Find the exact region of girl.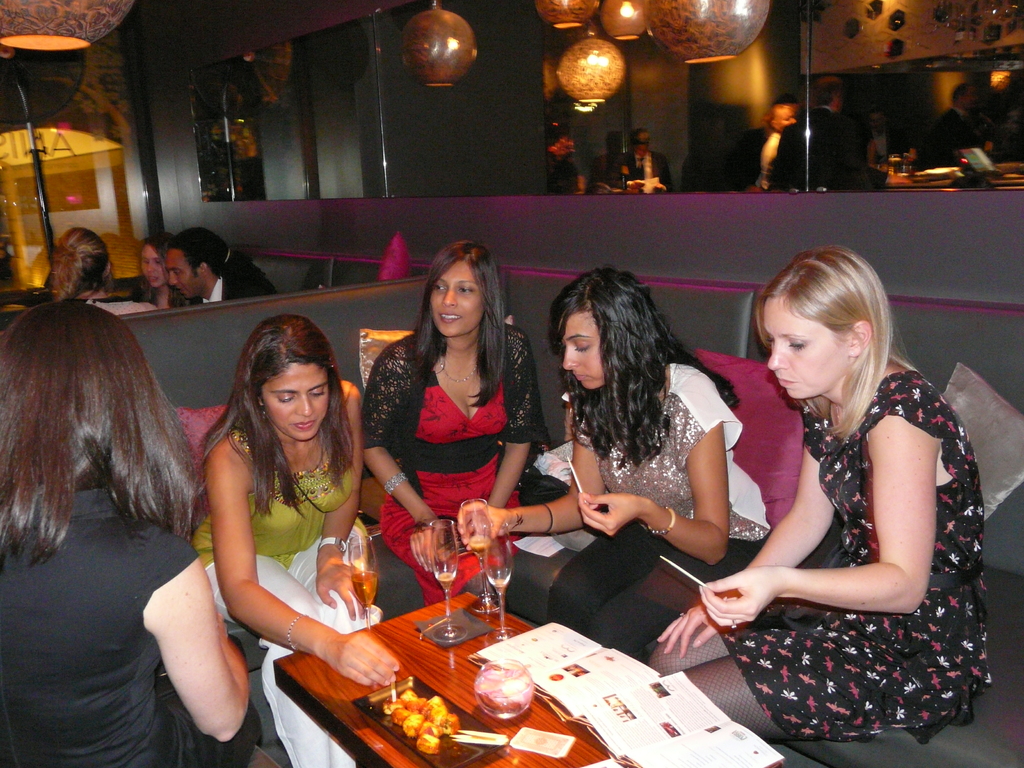
Exact region: locate(202, 314, 396, 763).
